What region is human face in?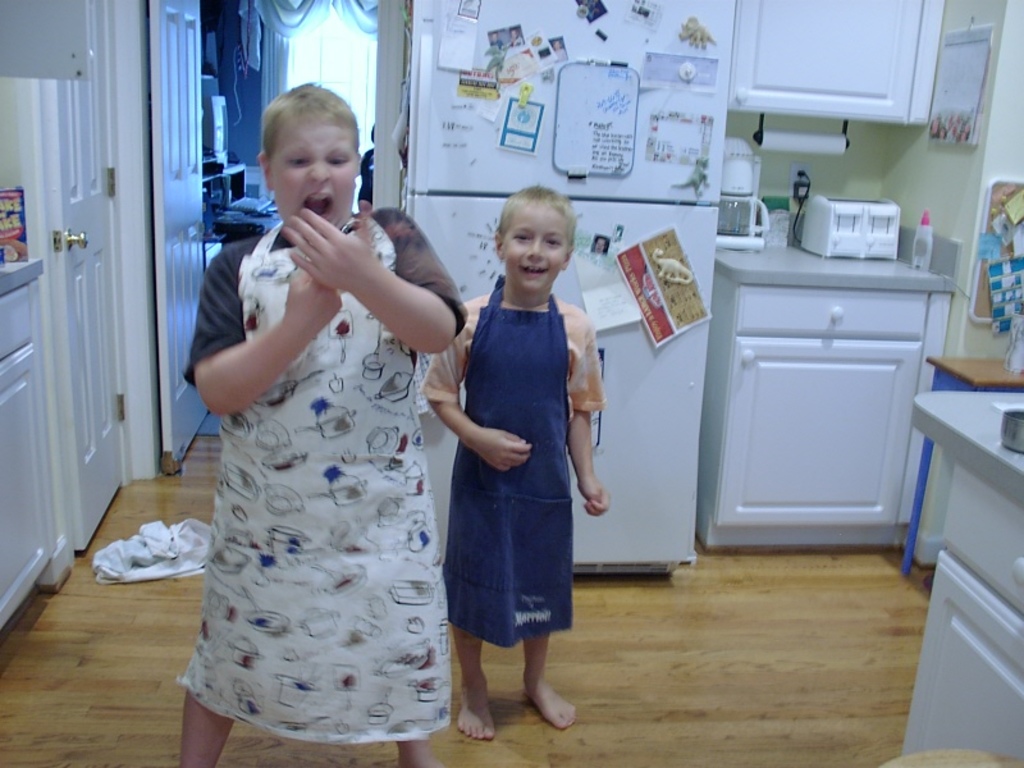
rect(500, 200, 567, 291).
